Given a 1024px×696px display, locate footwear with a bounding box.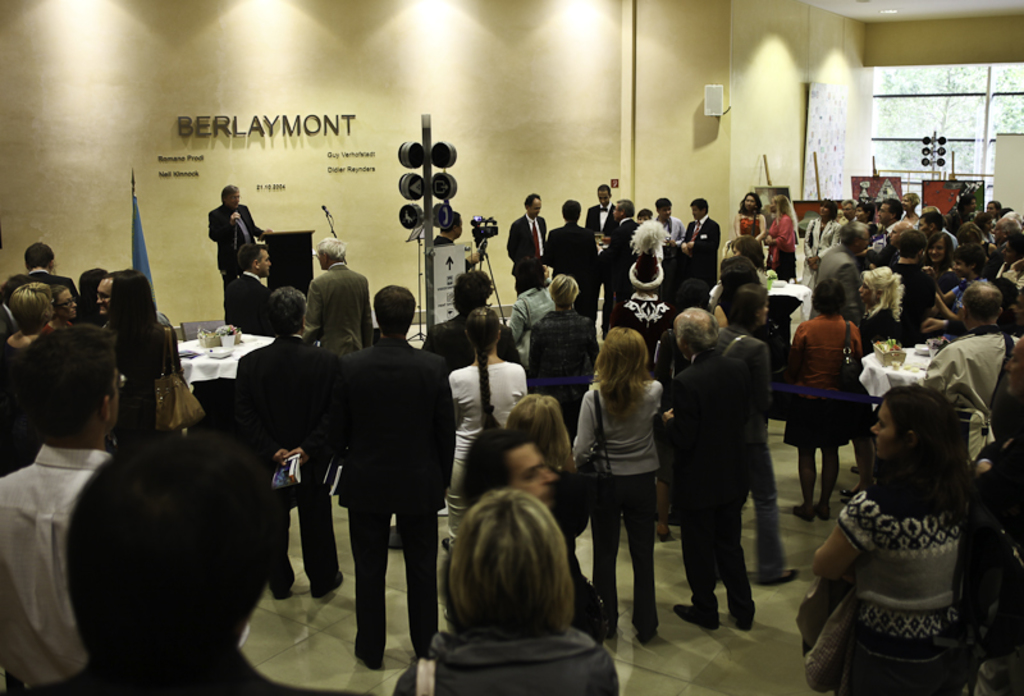
Located: locate(431, 531, 458, 554).
